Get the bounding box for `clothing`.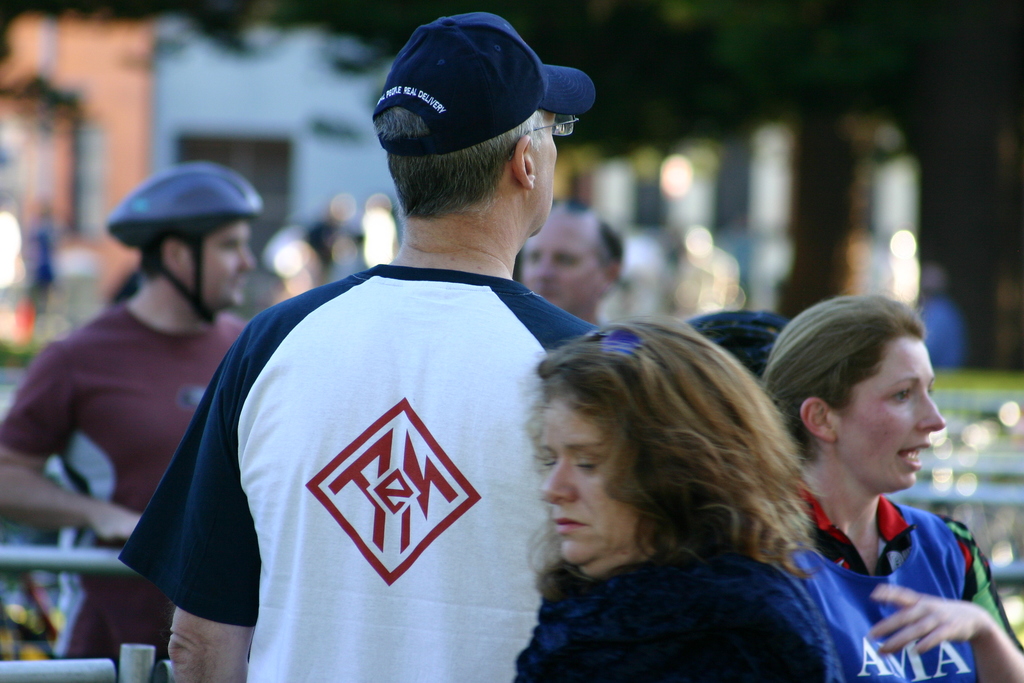
0 292 255 655.
